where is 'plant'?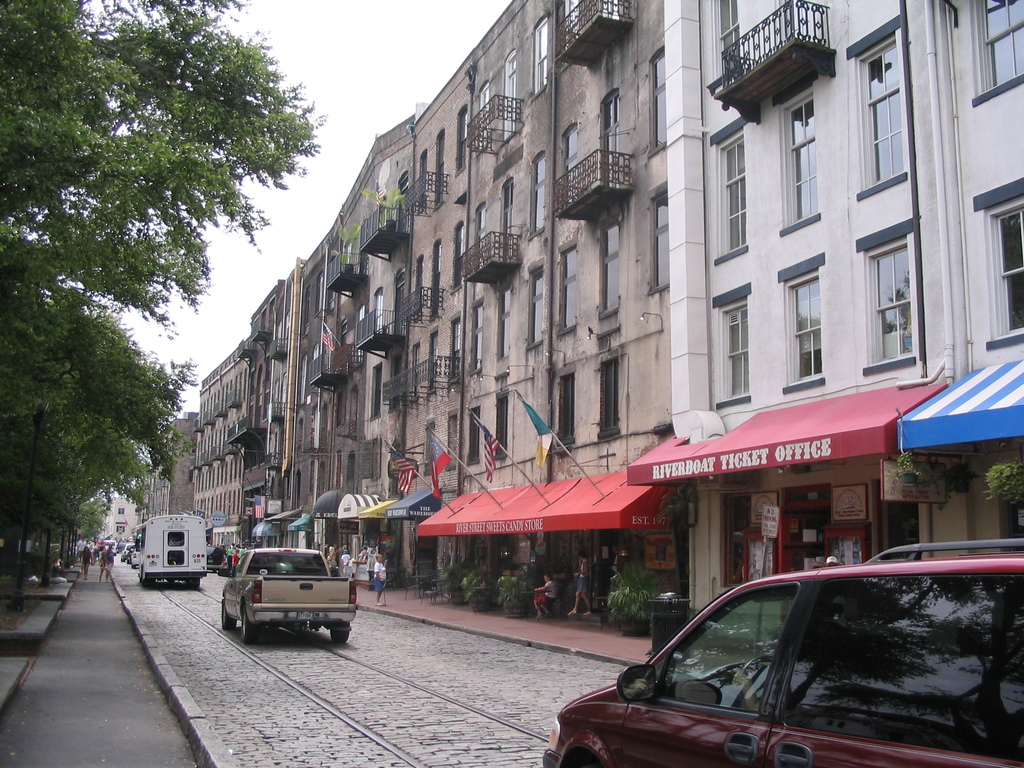
bbox=[981, 454, 1023, 519].
